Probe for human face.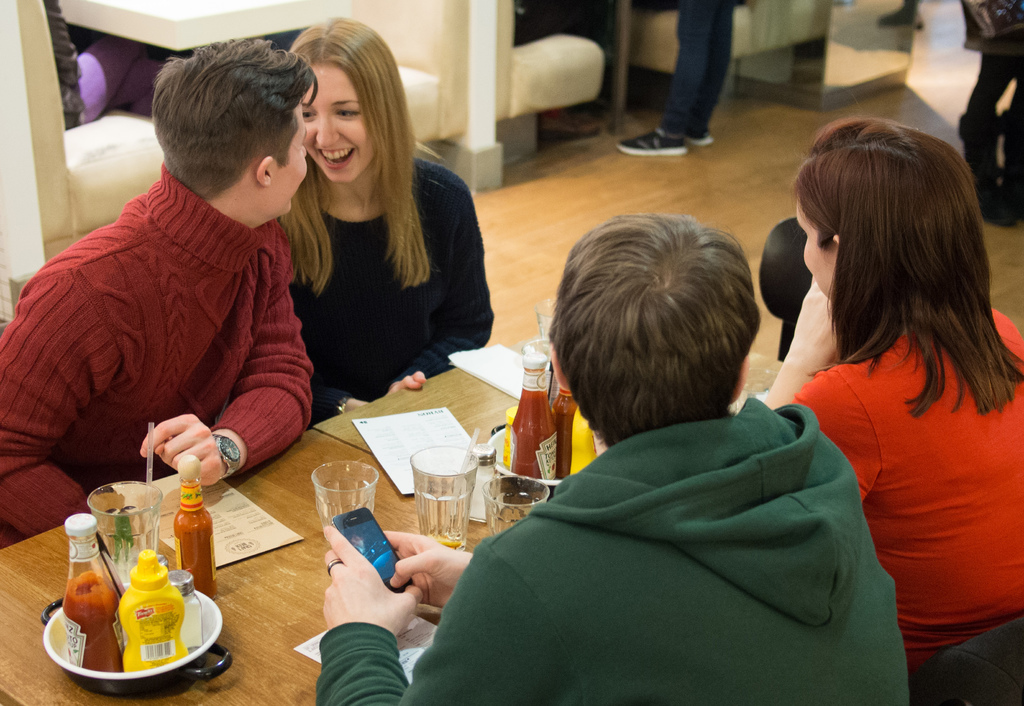
Probe result: 790 205 843 296.
